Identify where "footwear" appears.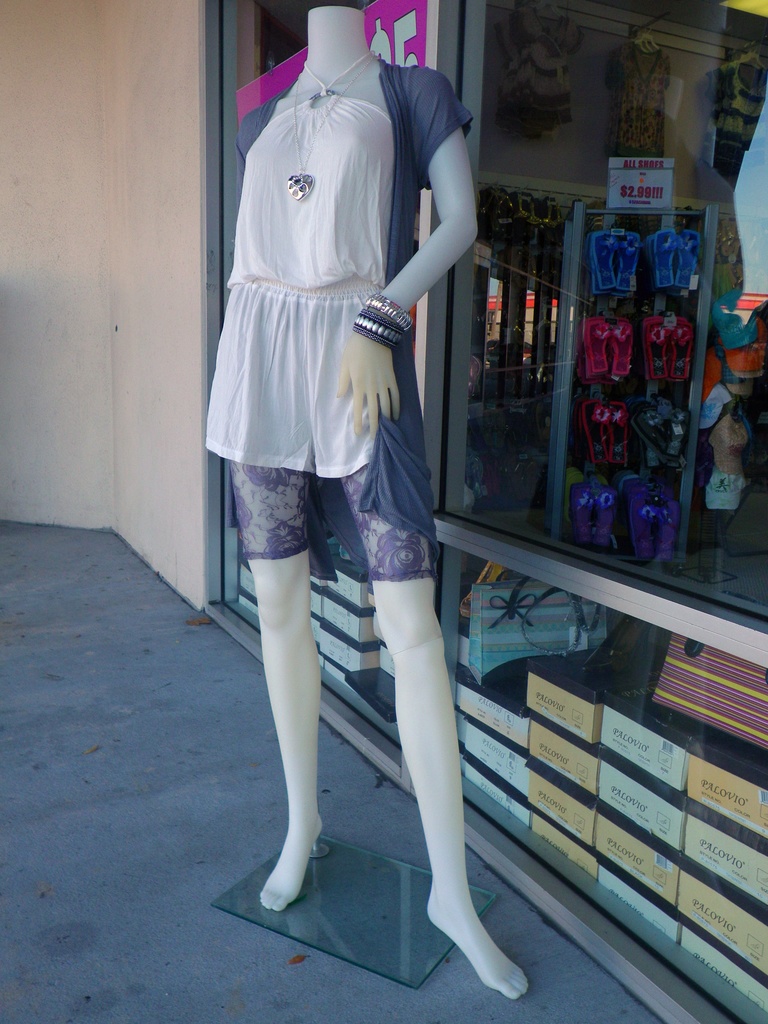
Appears at {"x1": 668, "y1": 316, "x2": 699, "y2": 383}.
